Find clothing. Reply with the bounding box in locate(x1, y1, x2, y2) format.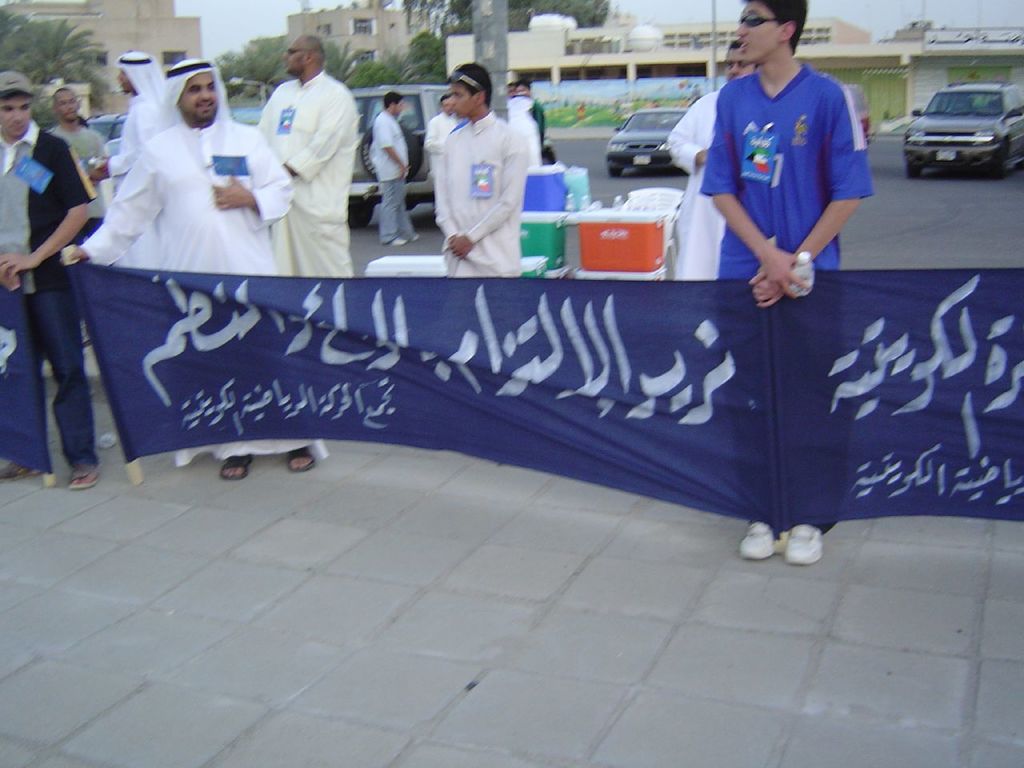
locate(368, 101, 414, 239).
